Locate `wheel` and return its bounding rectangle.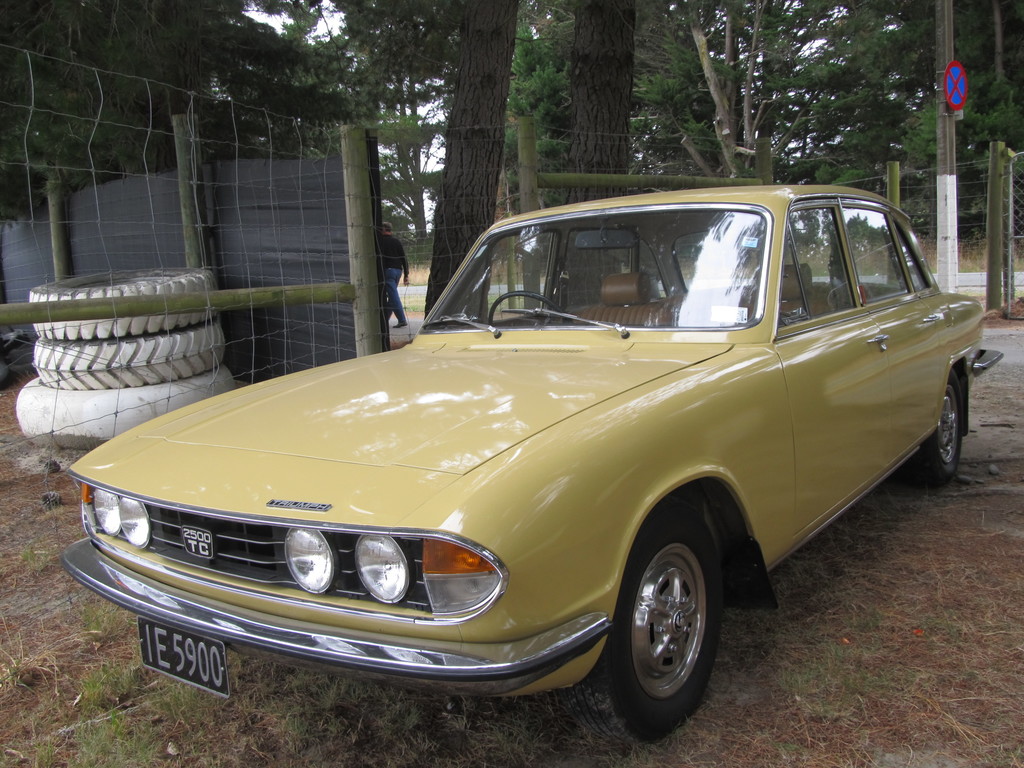
[left=607, top=533, right=720, bottom=724].
